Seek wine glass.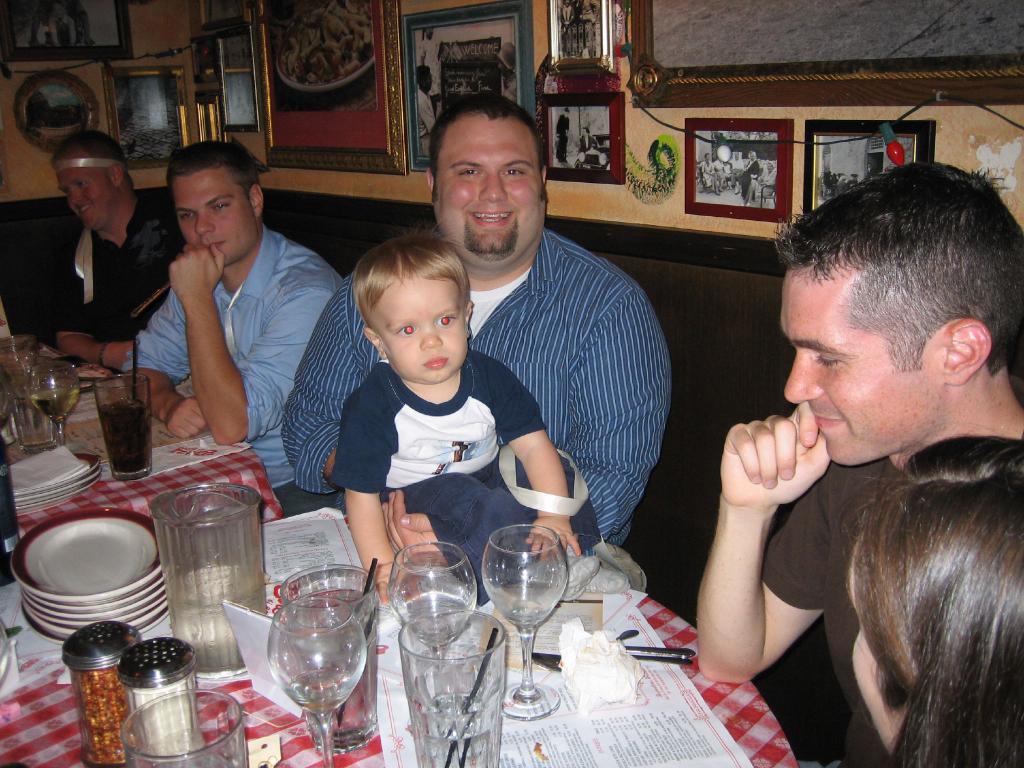
bbox(28, 365, 82, 447).
